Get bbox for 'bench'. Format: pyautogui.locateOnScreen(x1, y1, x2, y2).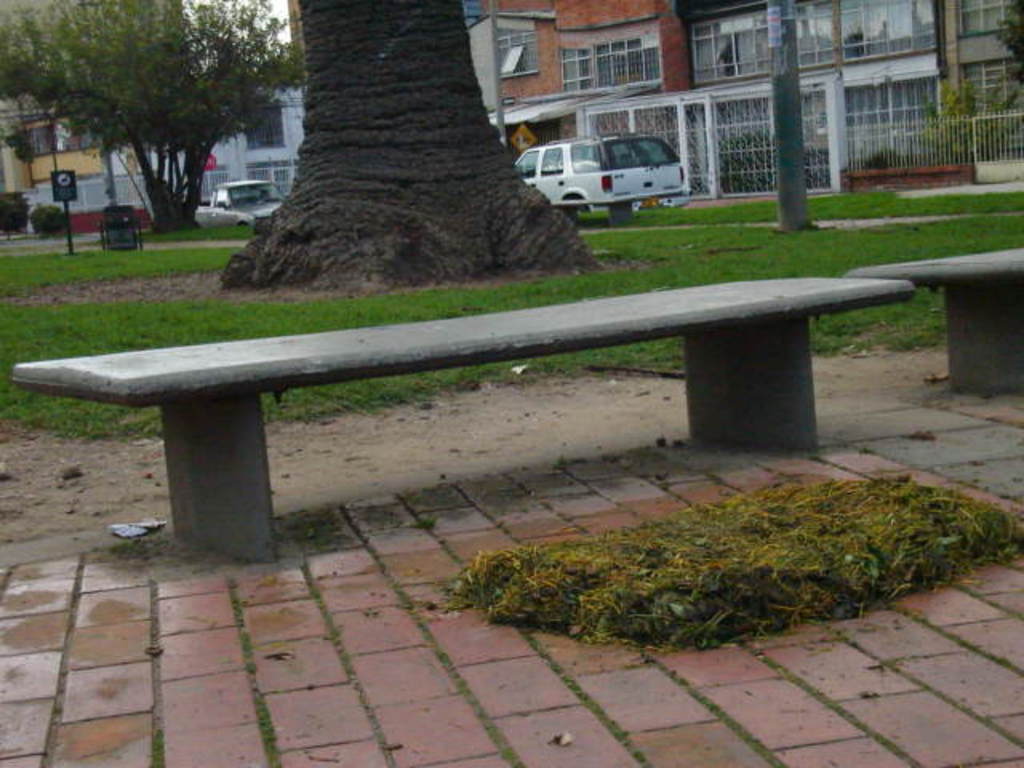
pyautogui.locateOnScreen(46, 211, 952, 600).
